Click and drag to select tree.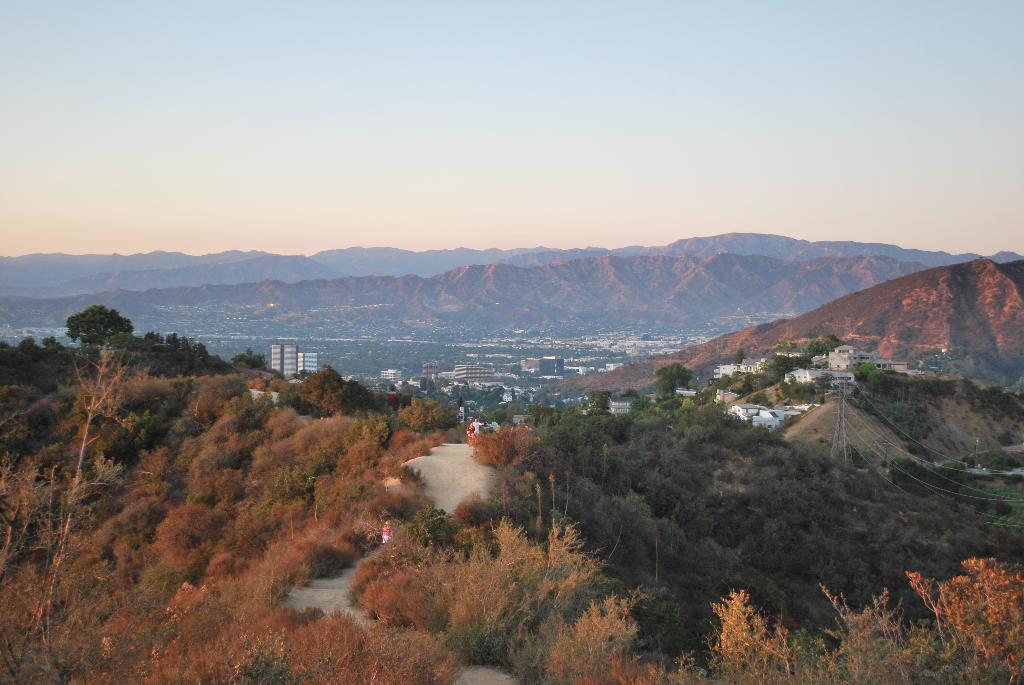
Selection: {"left": 655, "top": 365, "right": 690, "bottom": 384}.
